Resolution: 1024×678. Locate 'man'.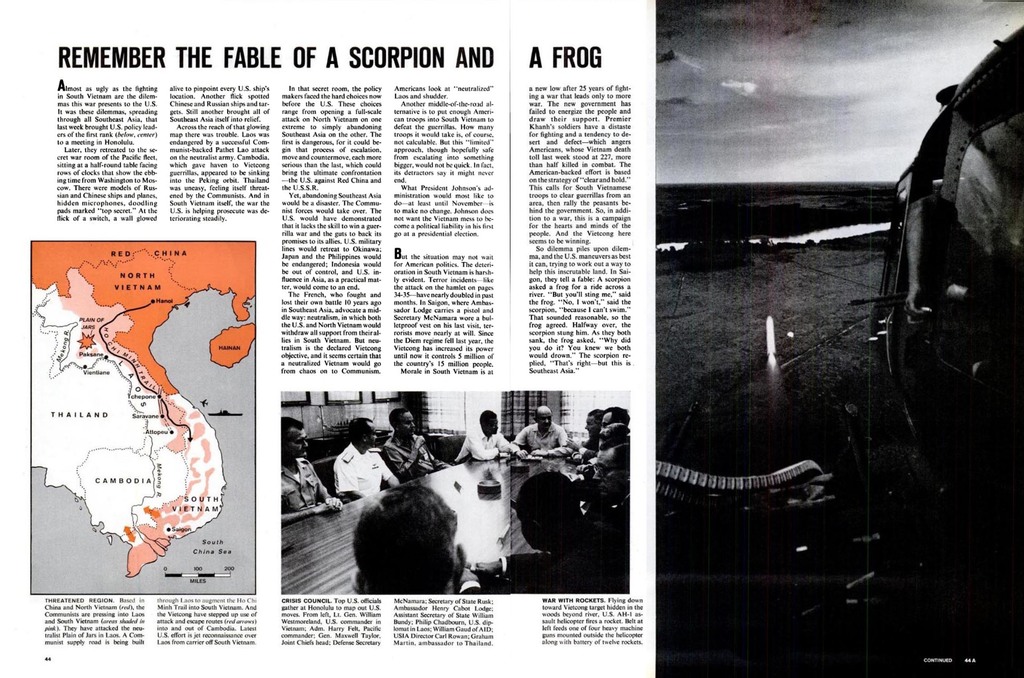
left=508, top=405, right=572, bottom=462.
